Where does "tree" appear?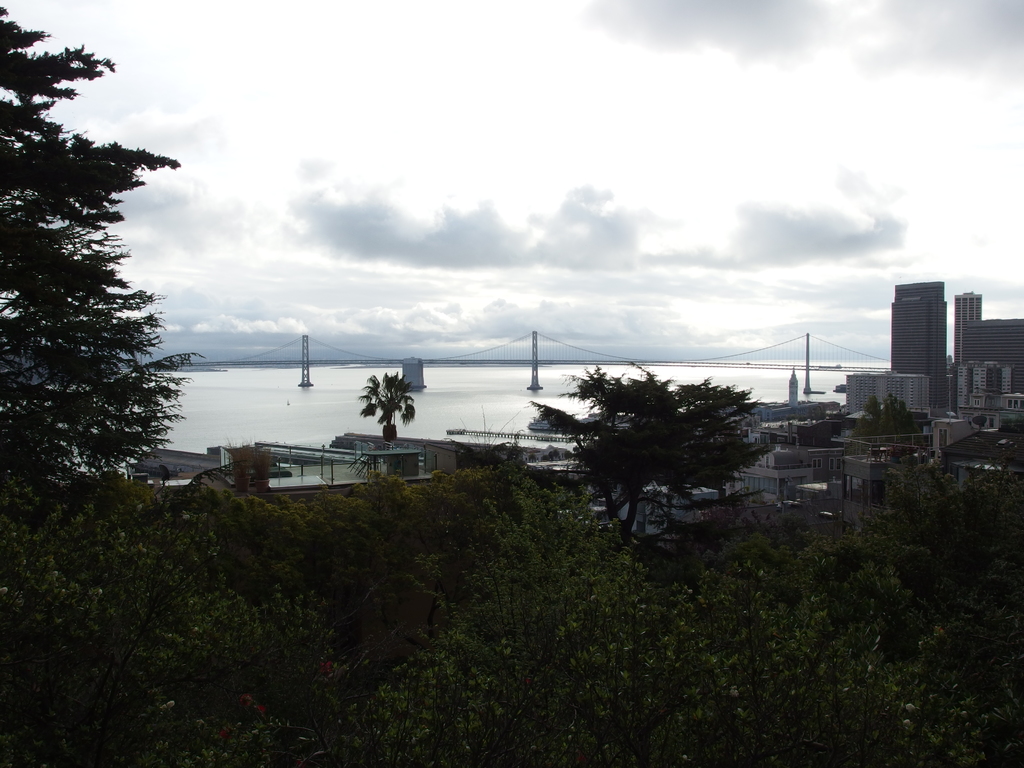
Appears at {"left": 0, "top": 6, "right": 212, "bottom": 532}.
